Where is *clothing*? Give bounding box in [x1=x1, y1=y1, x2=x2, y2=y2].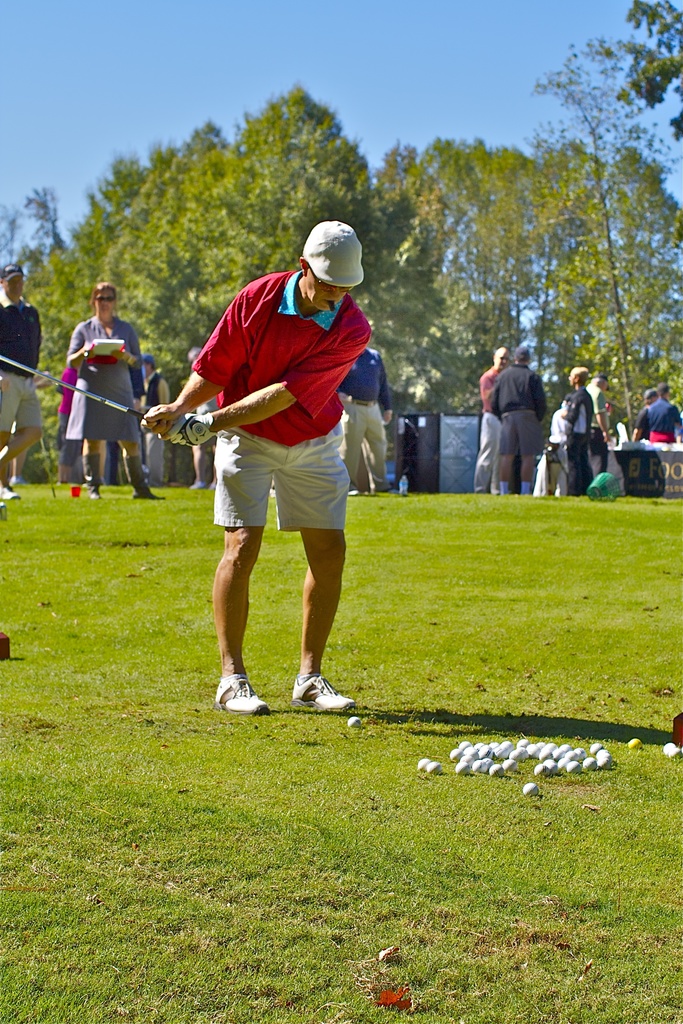
[x1=465, y1=368, x2=502, y2=483].
